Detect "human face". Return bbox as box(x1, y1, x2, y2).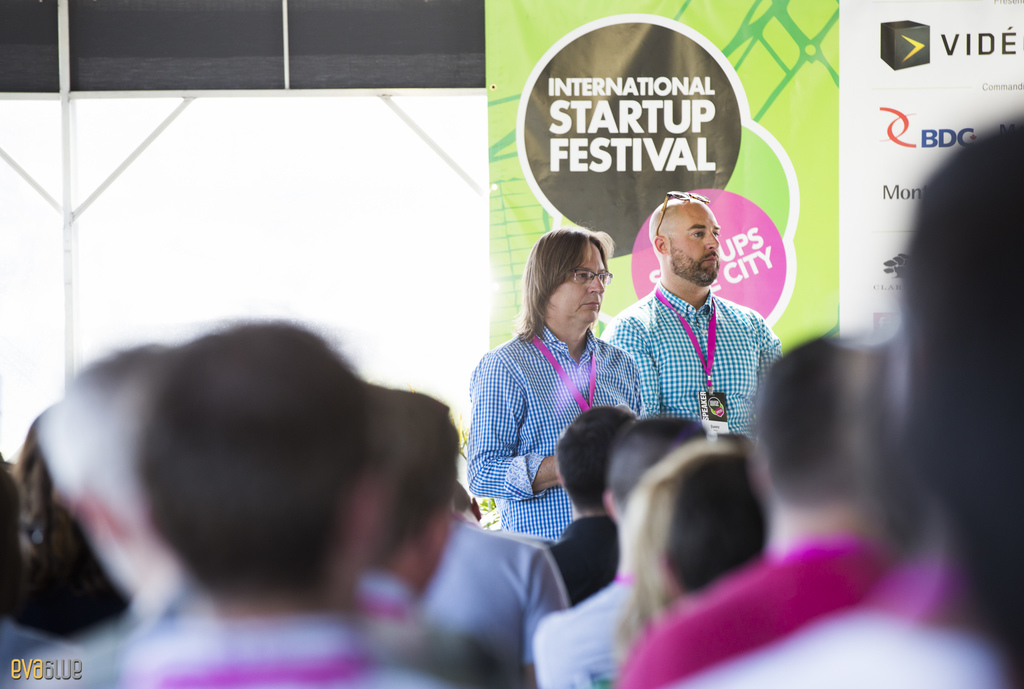
box(668, 201, 724, 276).
